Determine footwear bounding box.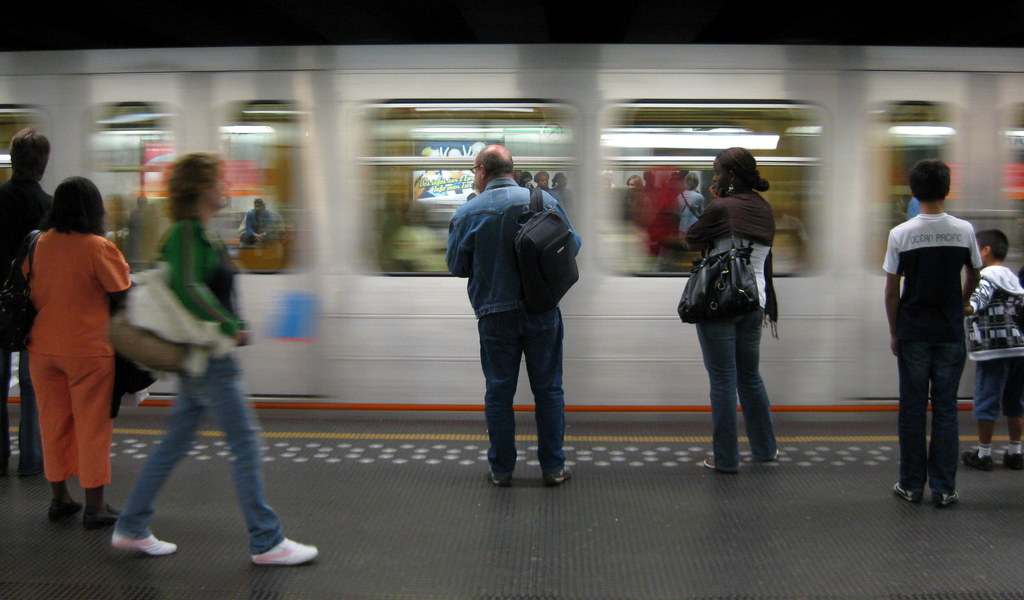
Determined: Rect(488, 471, 513, 489).
